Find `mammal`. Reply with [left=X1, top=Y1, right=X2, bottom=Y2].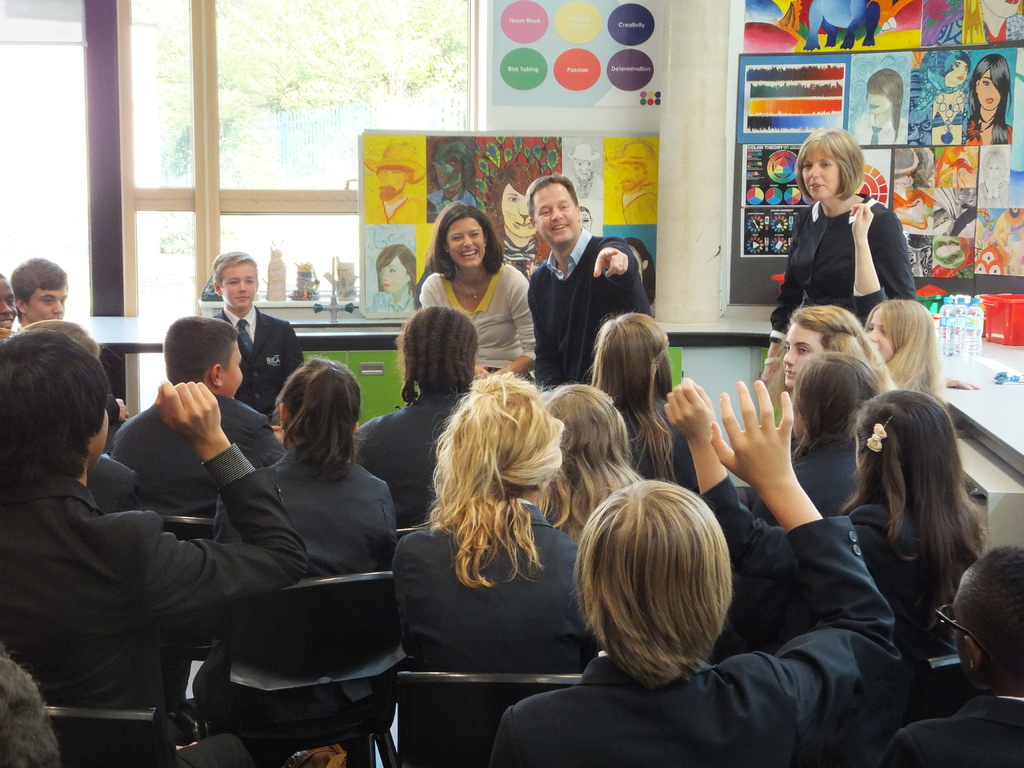
[left=851, top=67, right=911, bottom=147].
